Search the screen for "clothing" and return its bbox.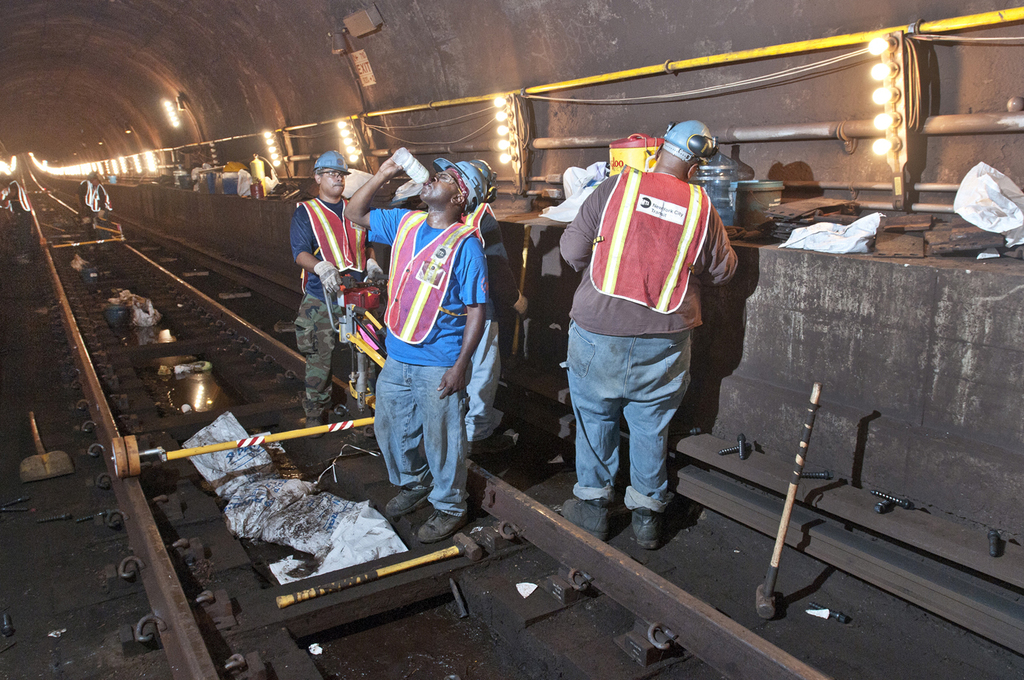
Found: BBox(364, 197, 489, 520).
